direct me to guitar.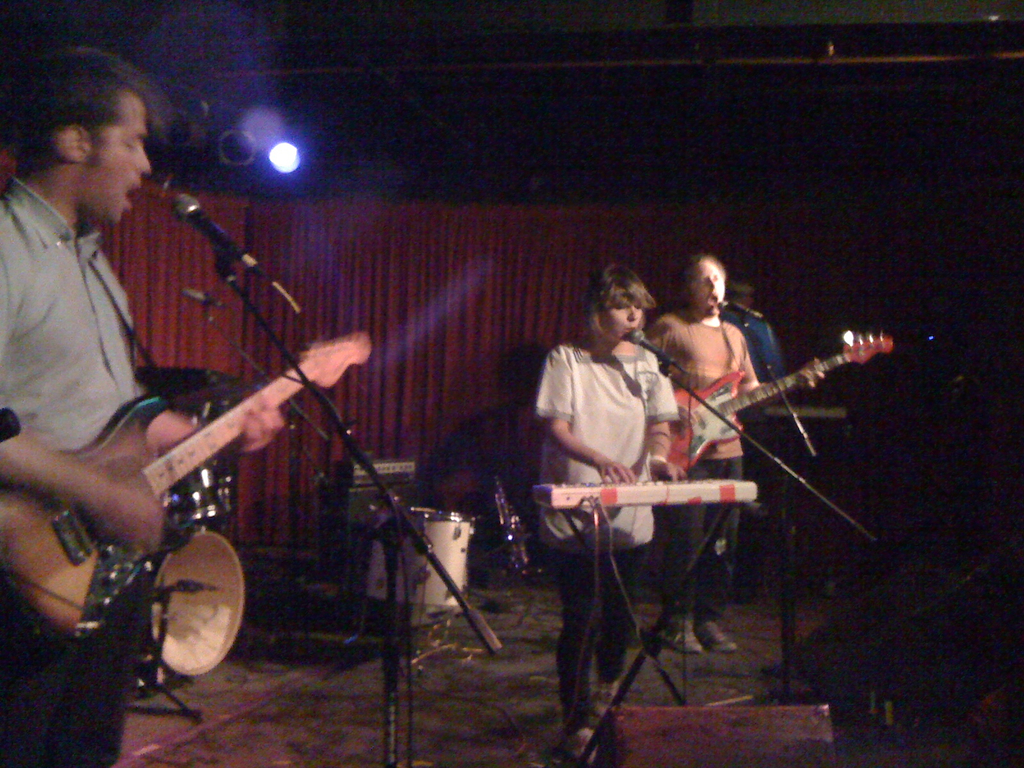
Direction: region(31, 309, 369, 667).
